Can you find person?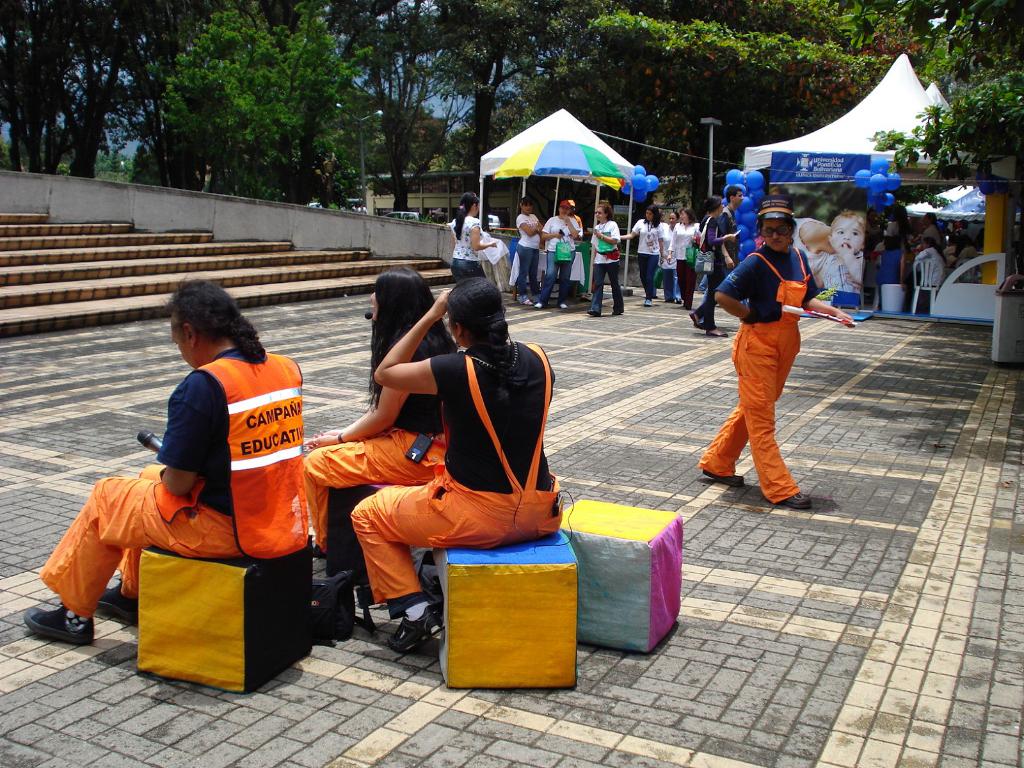
Yes, bounding box: 904, 238, 952, 283.
